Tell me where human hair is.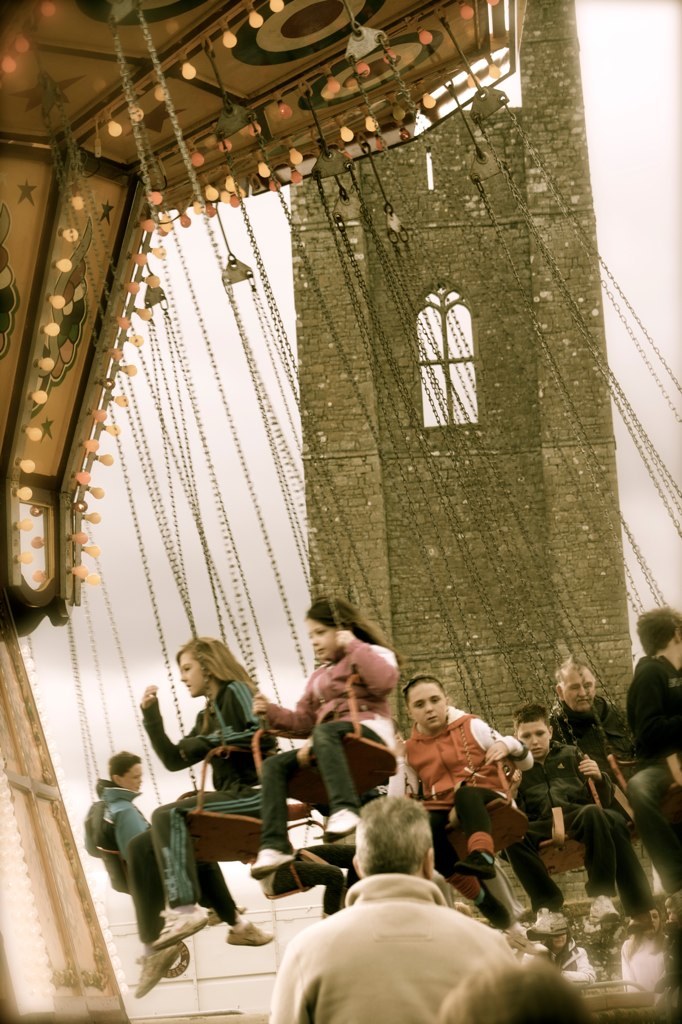
human hair is at (left=173, top=634, right=254, bottom=686).
